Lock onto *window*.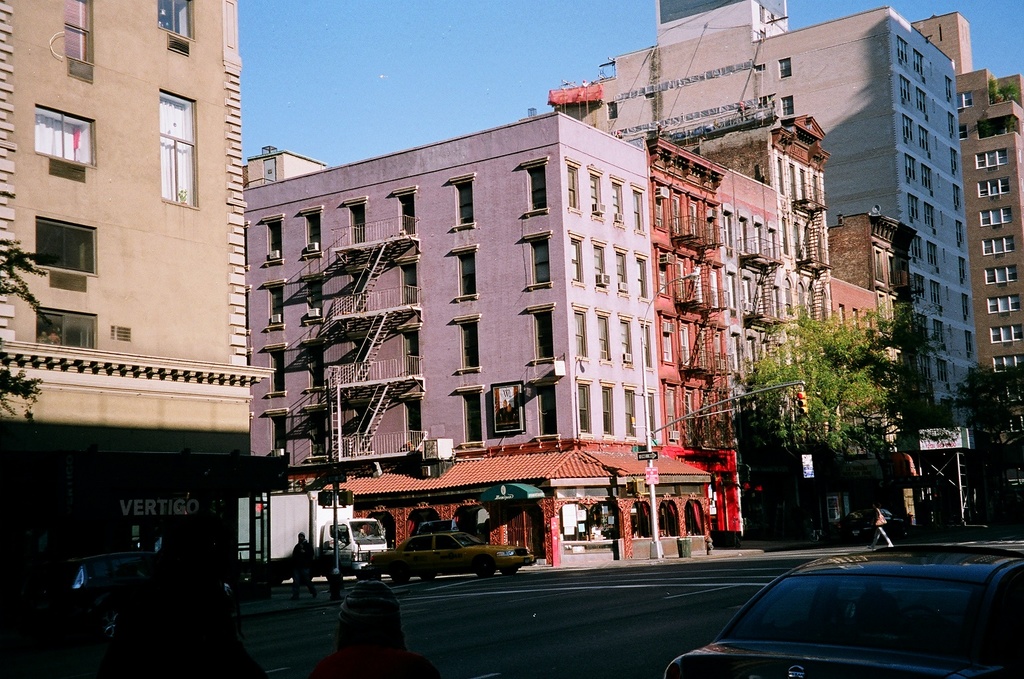
Locked: l=448, t=379, r=489, b=443.
